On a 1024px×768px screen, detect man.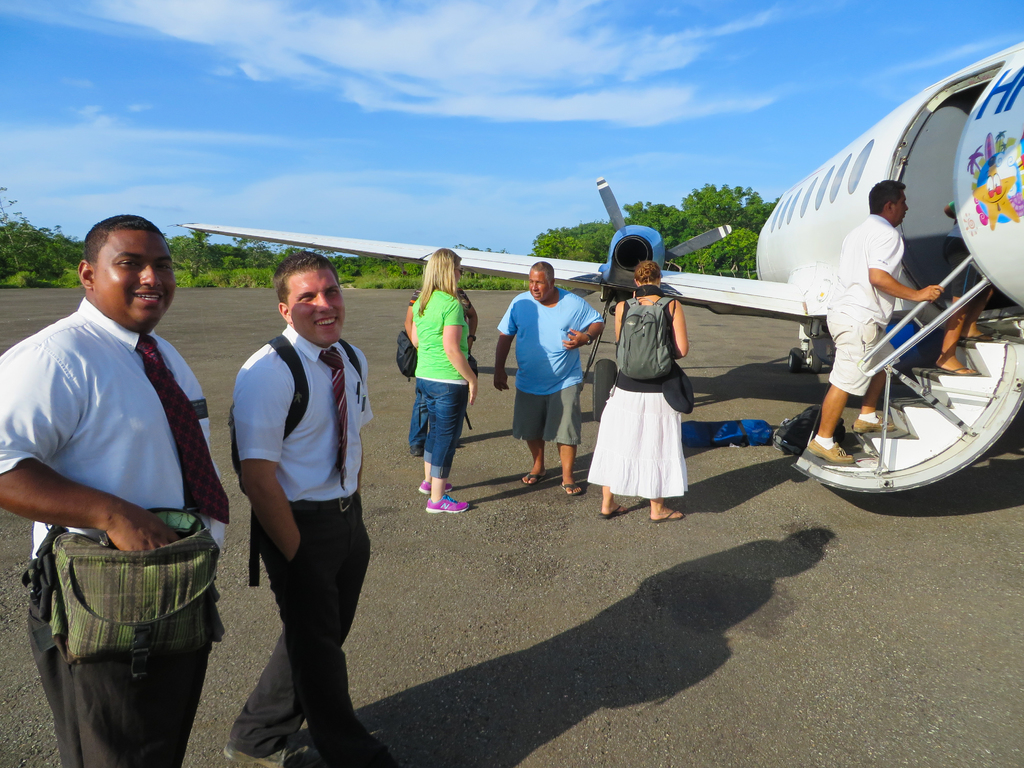
bbox=[824, 177, 950, 481].
